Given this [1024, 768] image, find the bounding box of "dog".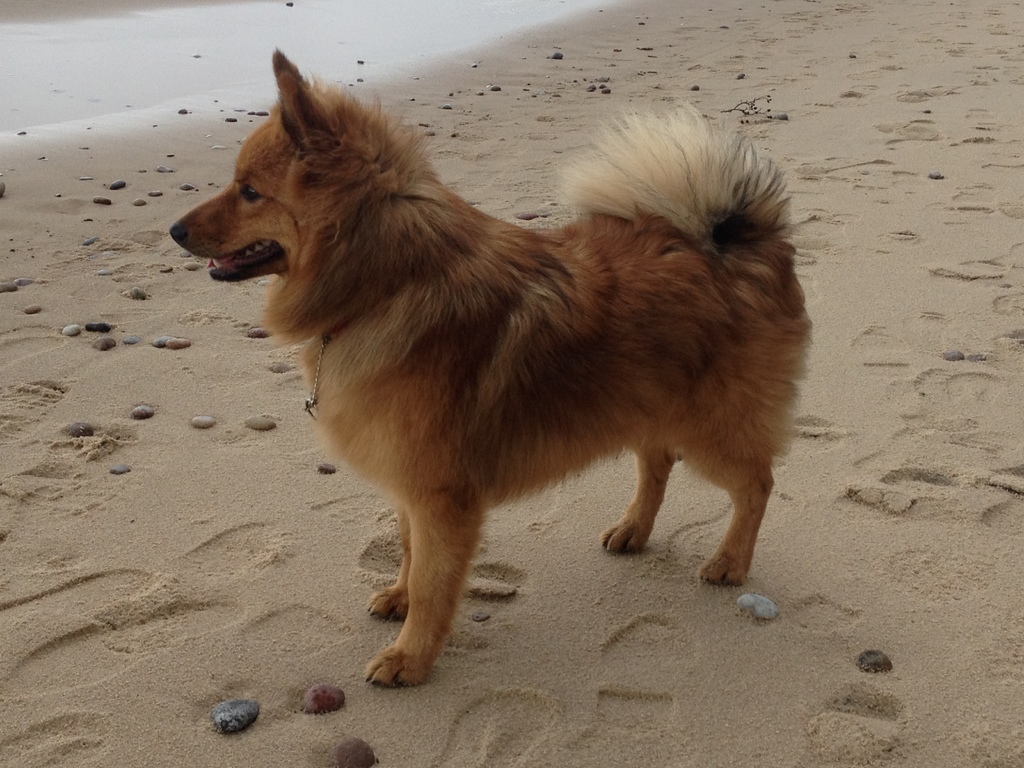
[166,44,814,683].
